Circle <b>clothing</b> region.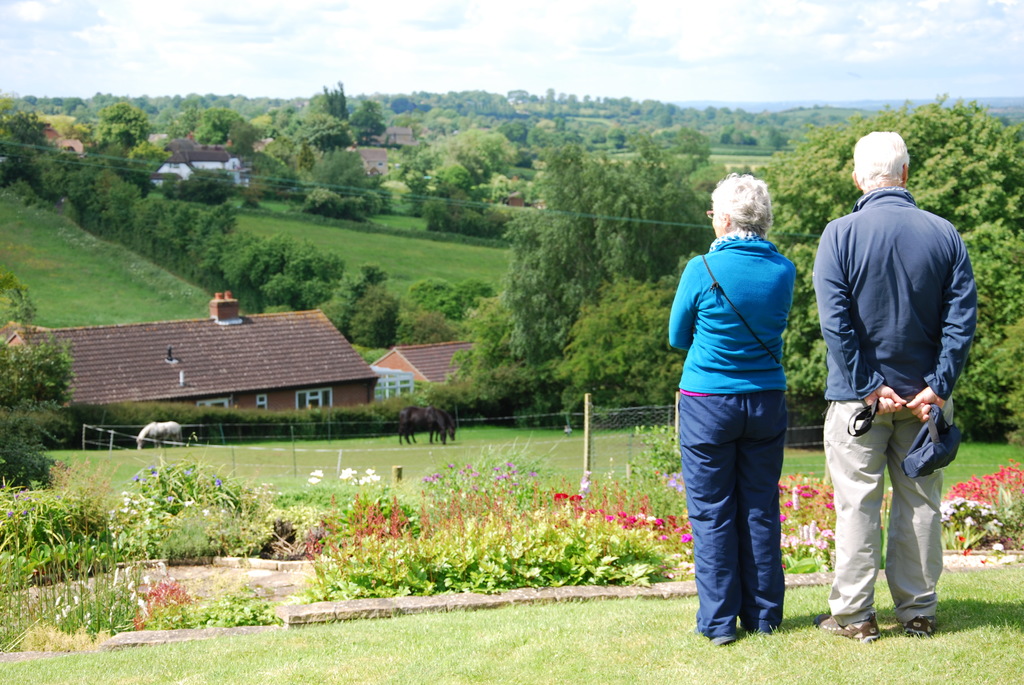
Region: <region>819, 187, 982, 617</region>.
